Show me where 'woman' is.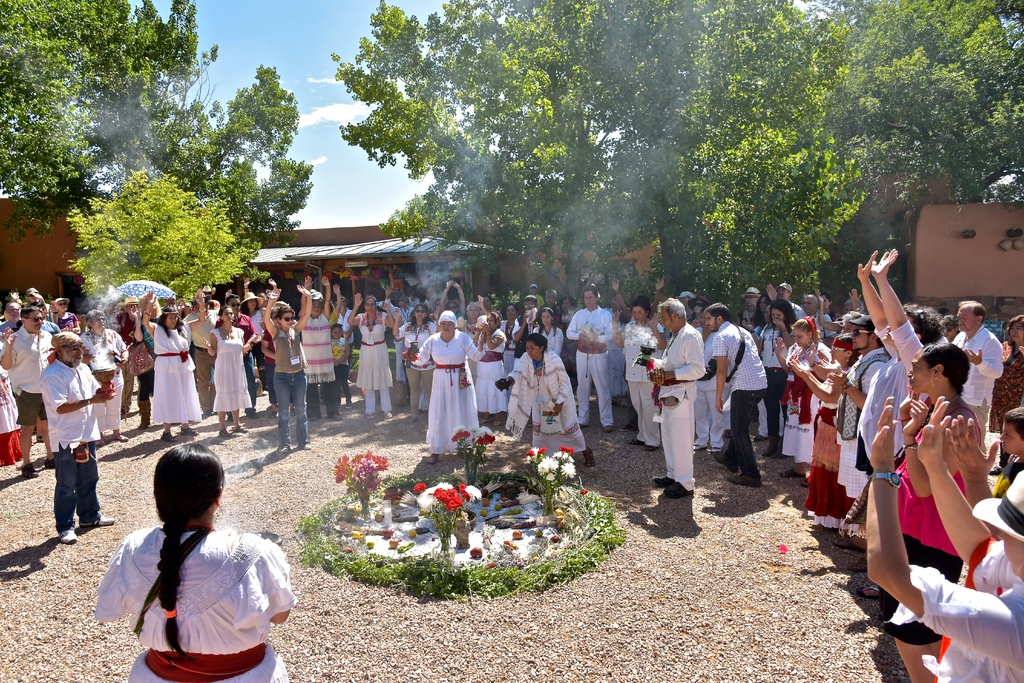
'woman' is at left=858, top=247, right=948, bottom=603.
